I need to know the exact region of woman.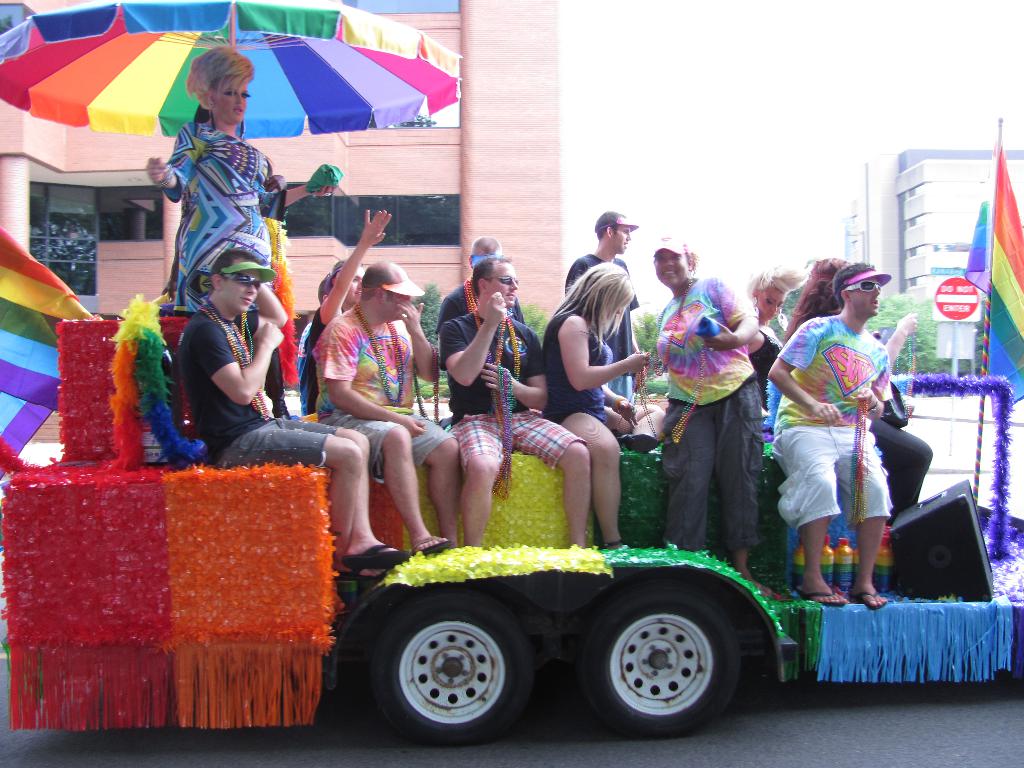
Region: detection(538, 232, 655, 500).
